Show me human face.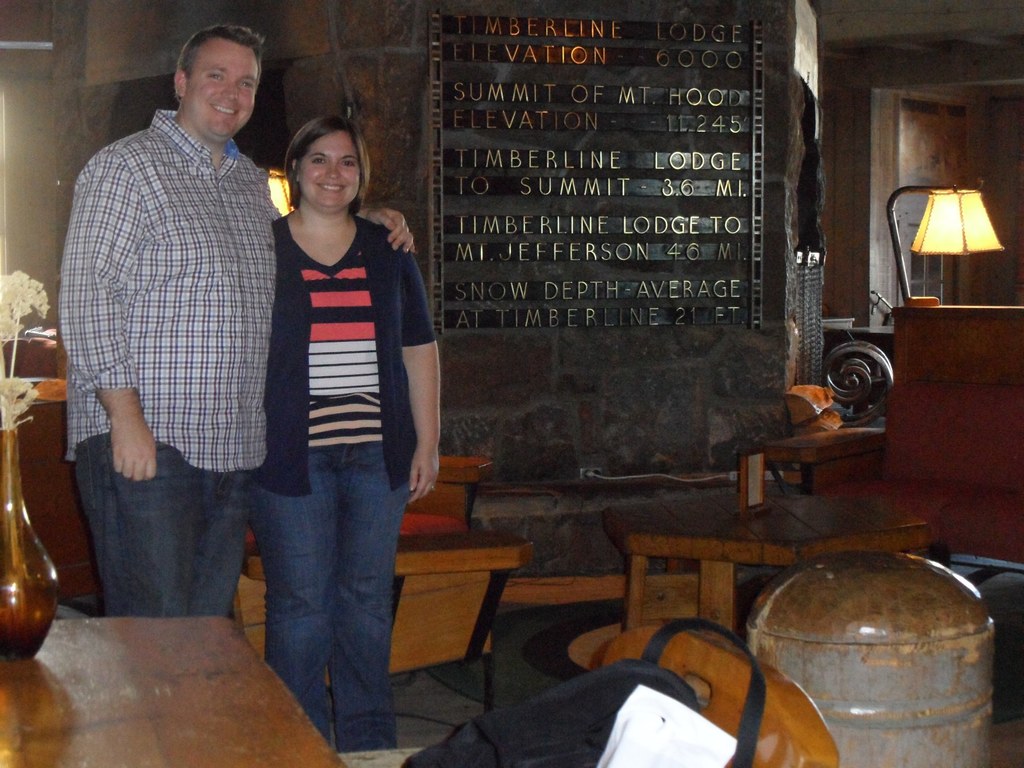
human face is here: BBox(303, 129, 362, 209).
